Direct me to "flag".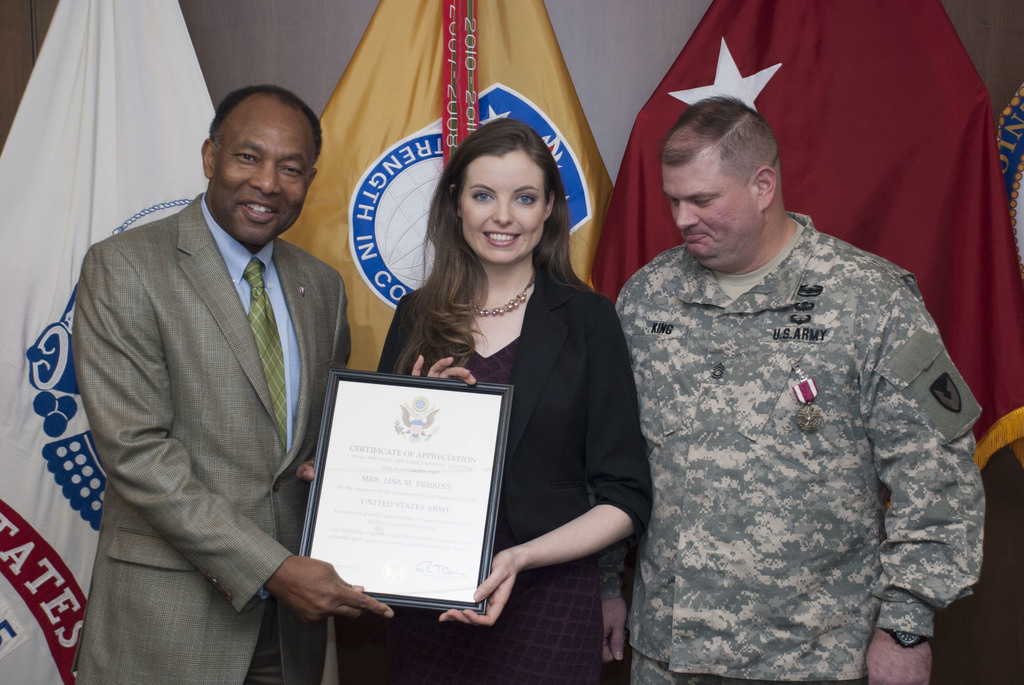
Direction: select_region(595, 0, 1023, 684).
